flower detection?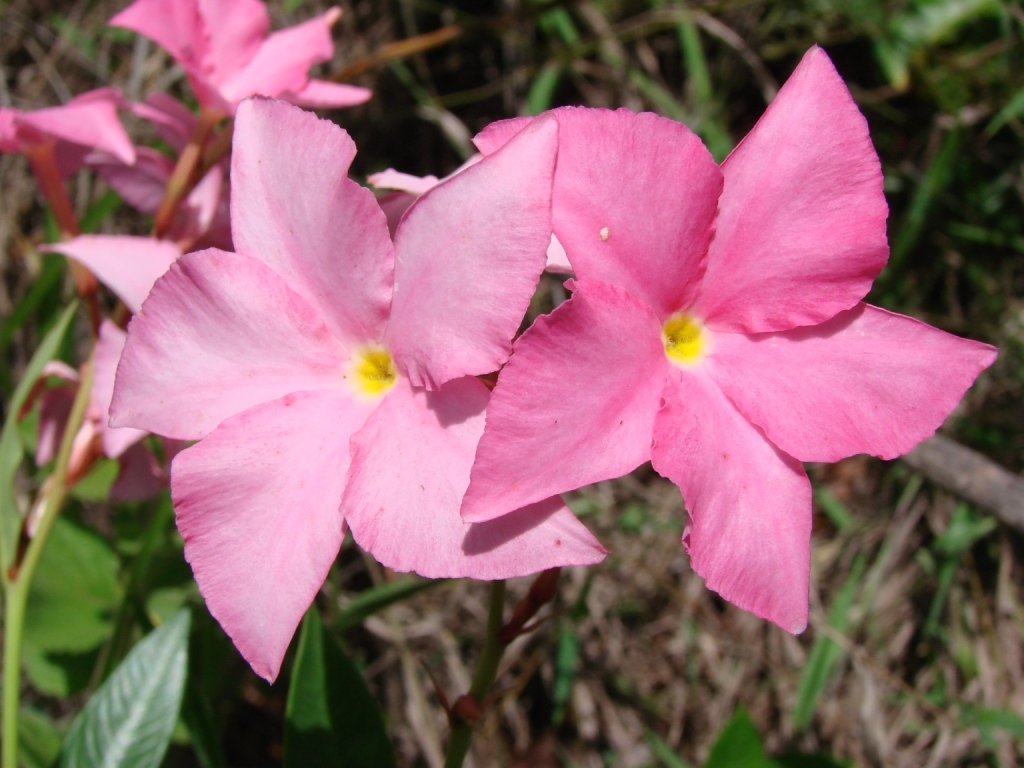
select_region(111, 0, 393, 125)
